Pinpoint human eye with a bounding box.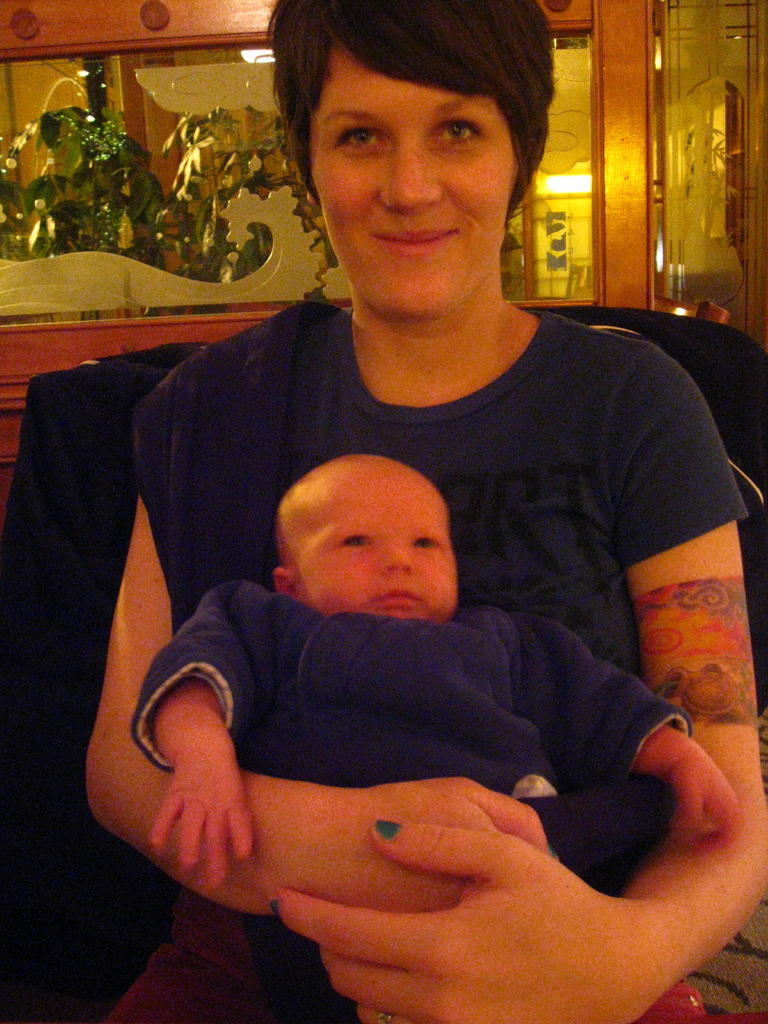
[413, 532, 443, 552].
